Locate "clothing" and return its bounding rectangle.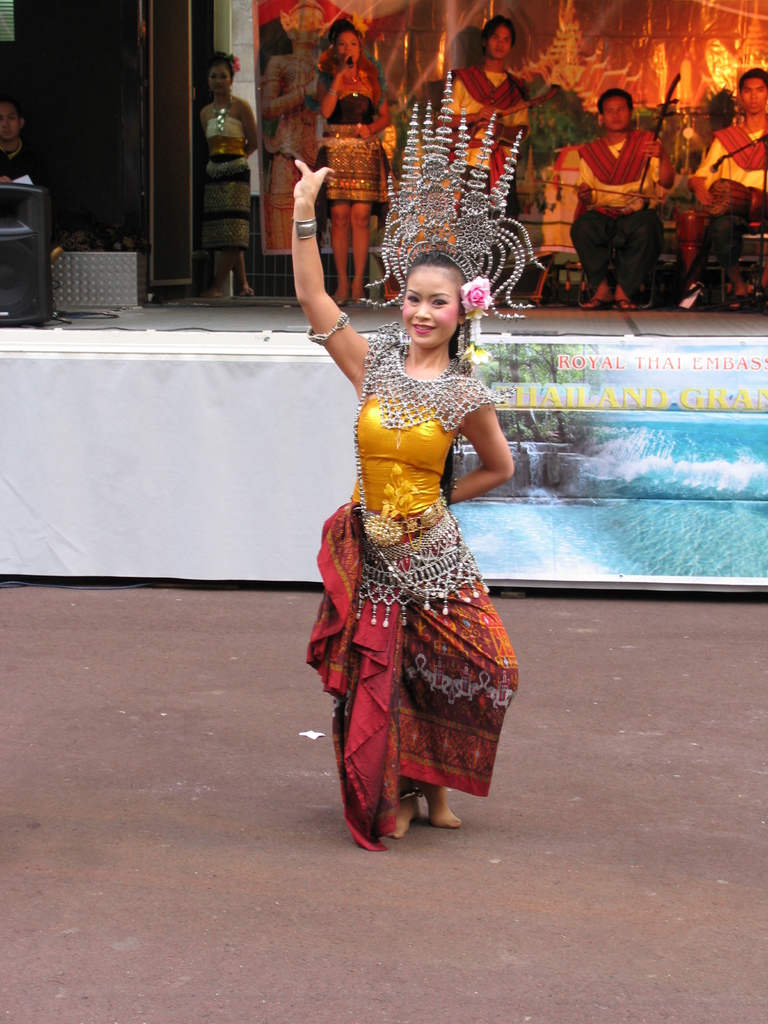
x1=0, y1=139, x2=41, y2=179.
